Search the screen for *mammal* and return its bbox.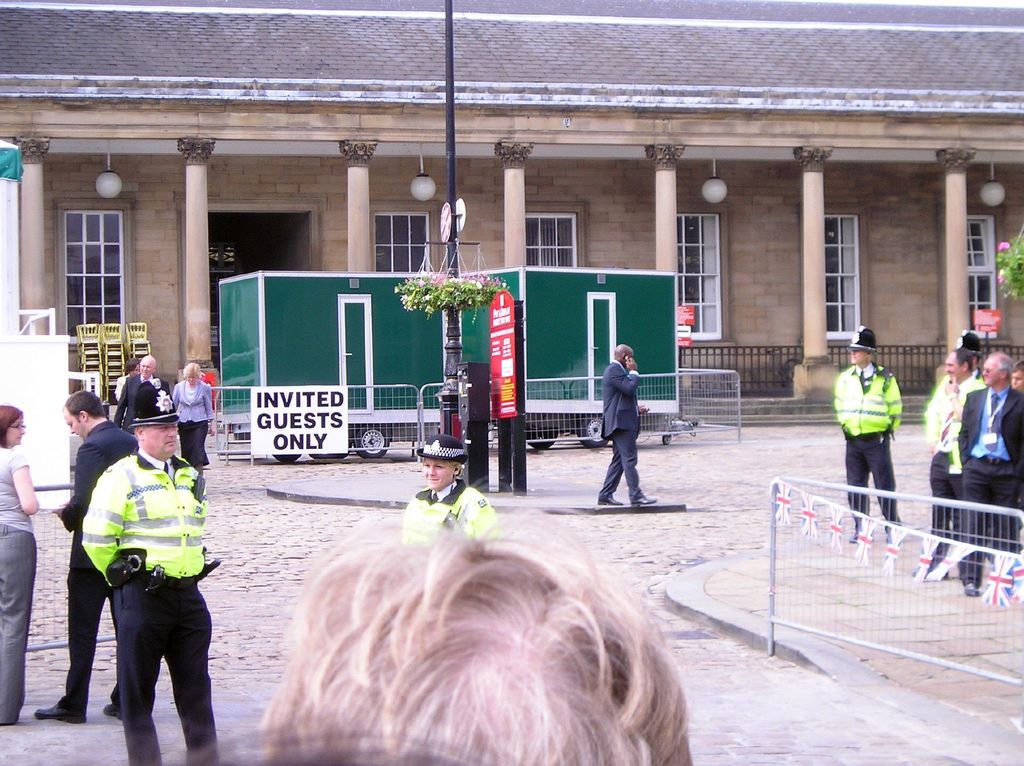
Found: <box>270,532,680,751</box>.
